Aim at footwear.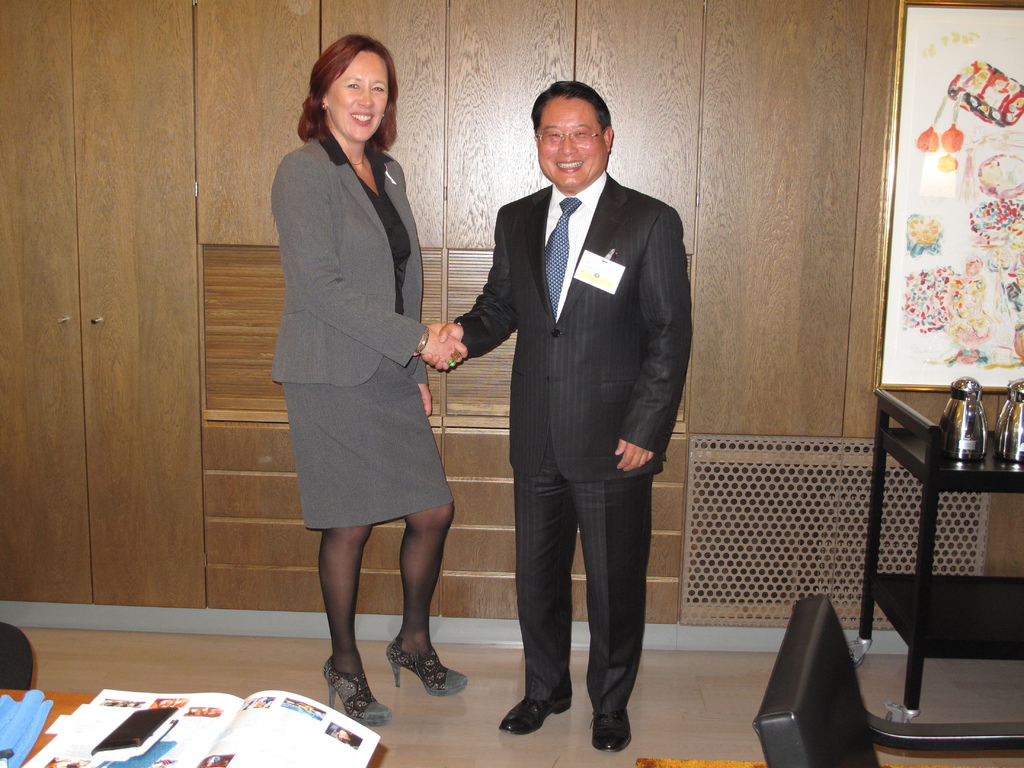
Aimed at pyautogui.locateOnScreen(496, 694, 572, 735).
